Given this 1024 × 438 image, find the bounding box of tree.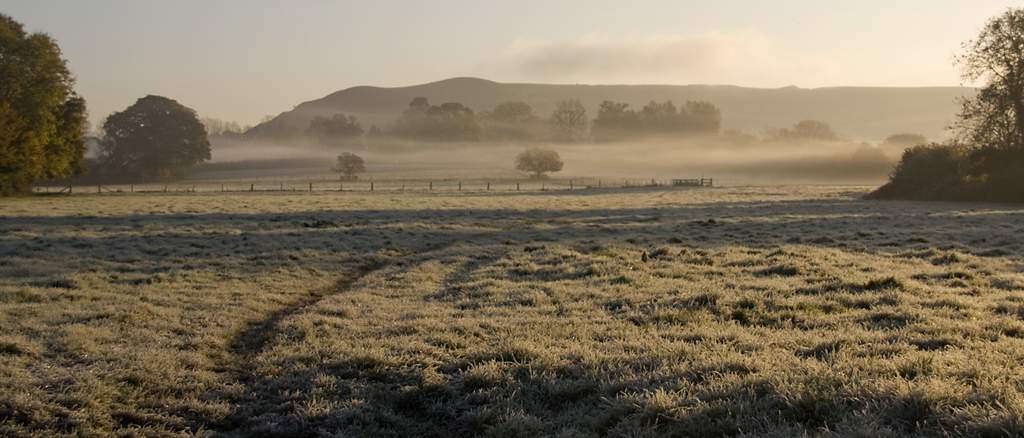
0:92:46:192.
